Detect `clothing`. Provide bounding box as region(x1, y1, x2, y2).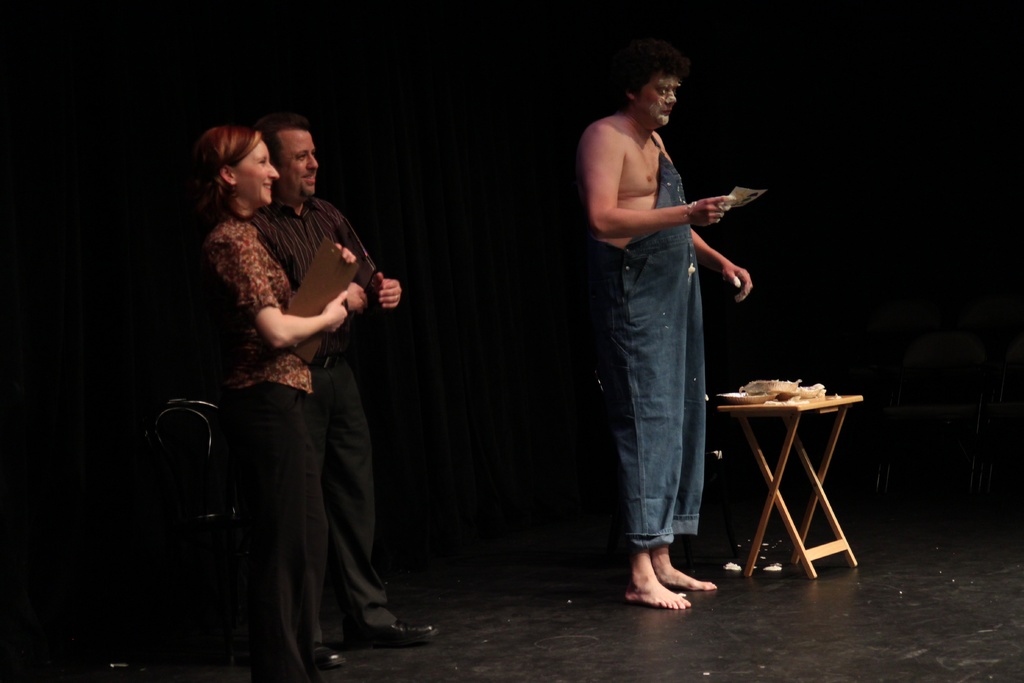
region(250, 195, 404, 643).
